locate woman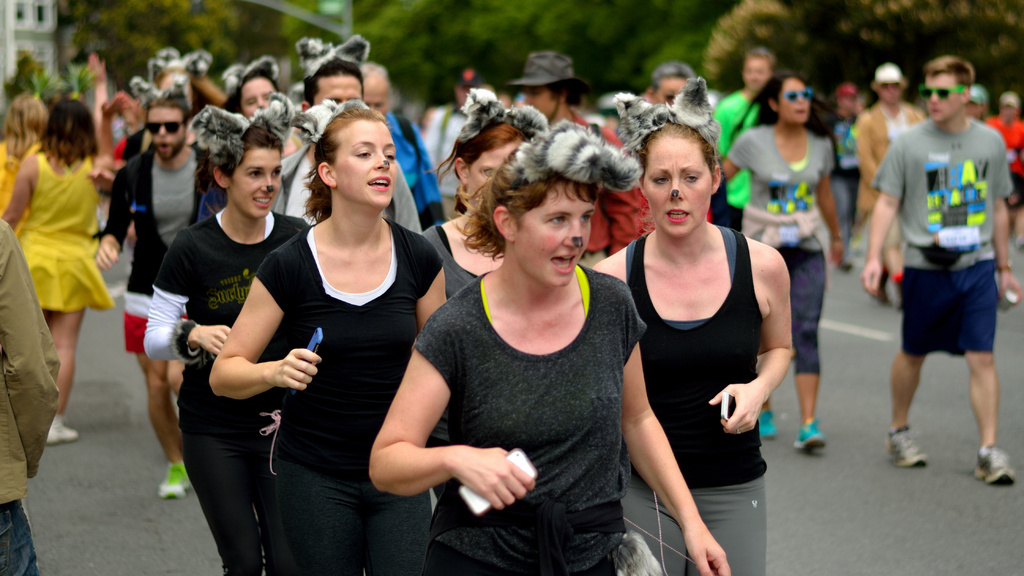
(left=368, top=130, right=727, bottom=575)
